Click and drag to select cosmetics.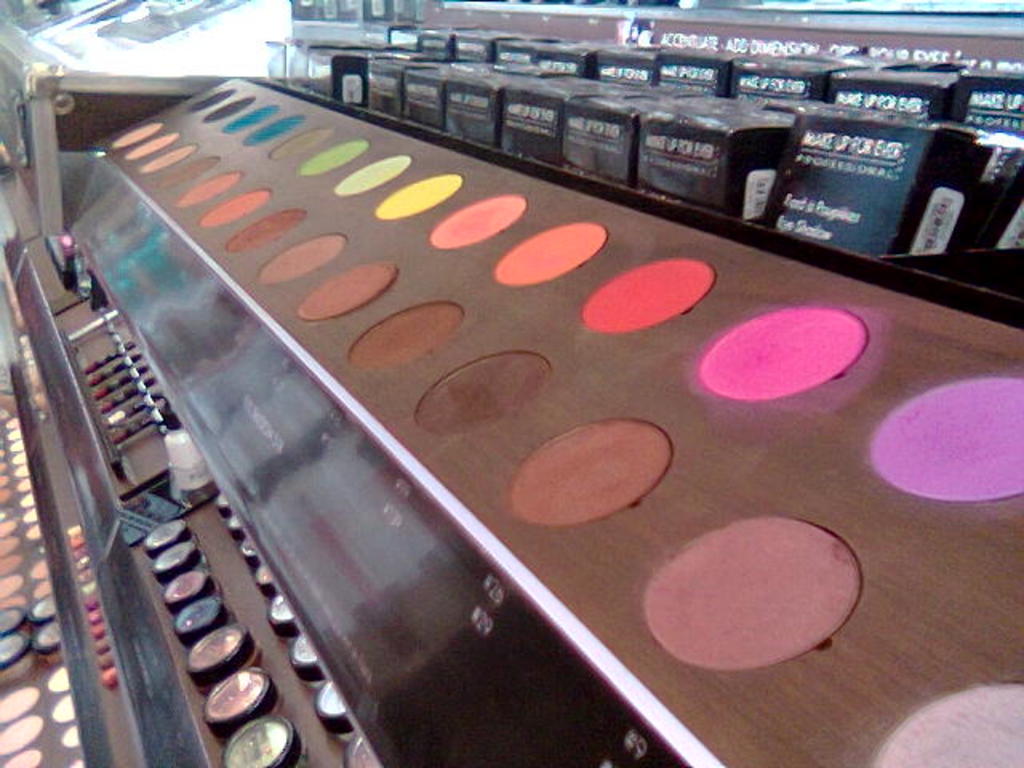
Selection: 94/666/120/693.
